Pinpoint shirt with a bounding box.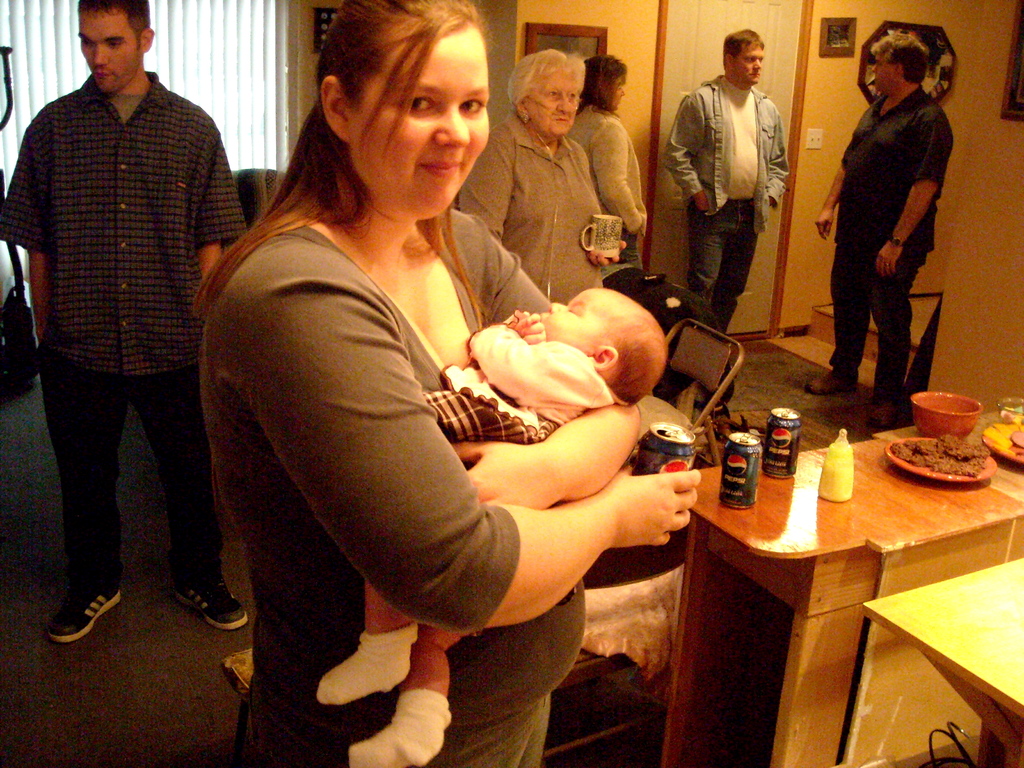
box=[0, 65, 247, 381].
